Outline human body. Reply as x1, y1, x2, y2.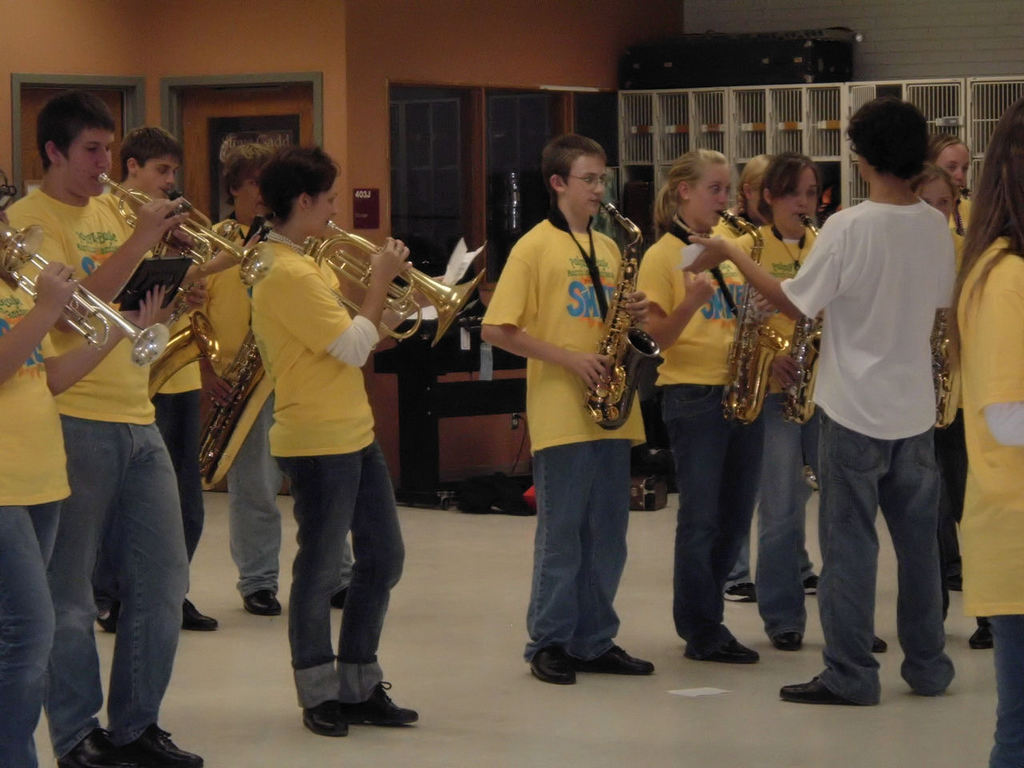
94, 126, 253, 622.
